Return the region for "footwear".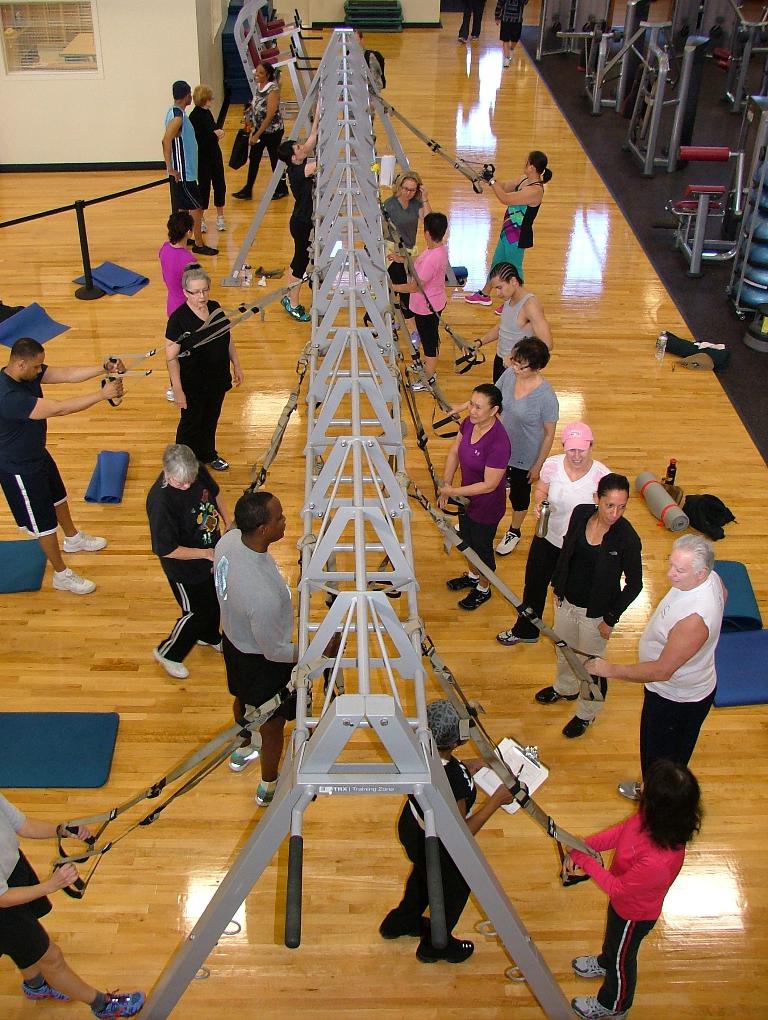
[x1=251, y1=781, x2=279, y2=802].
